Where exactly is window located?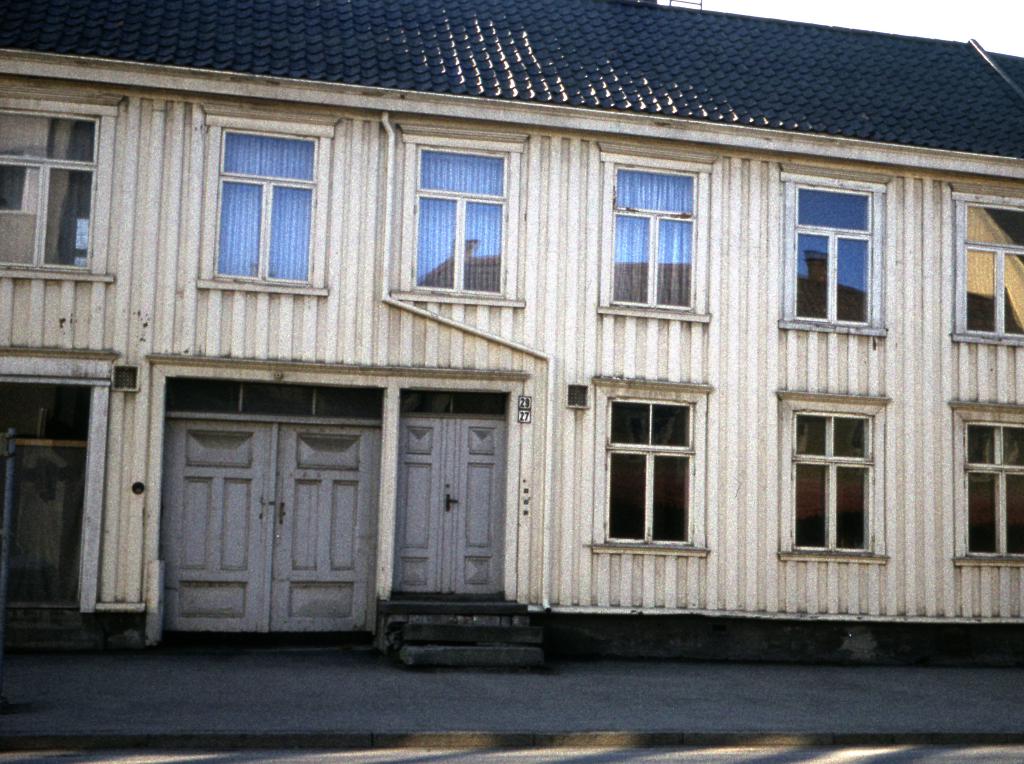
Its bounding box is left=211, top=118, right=326, bottom=297.
